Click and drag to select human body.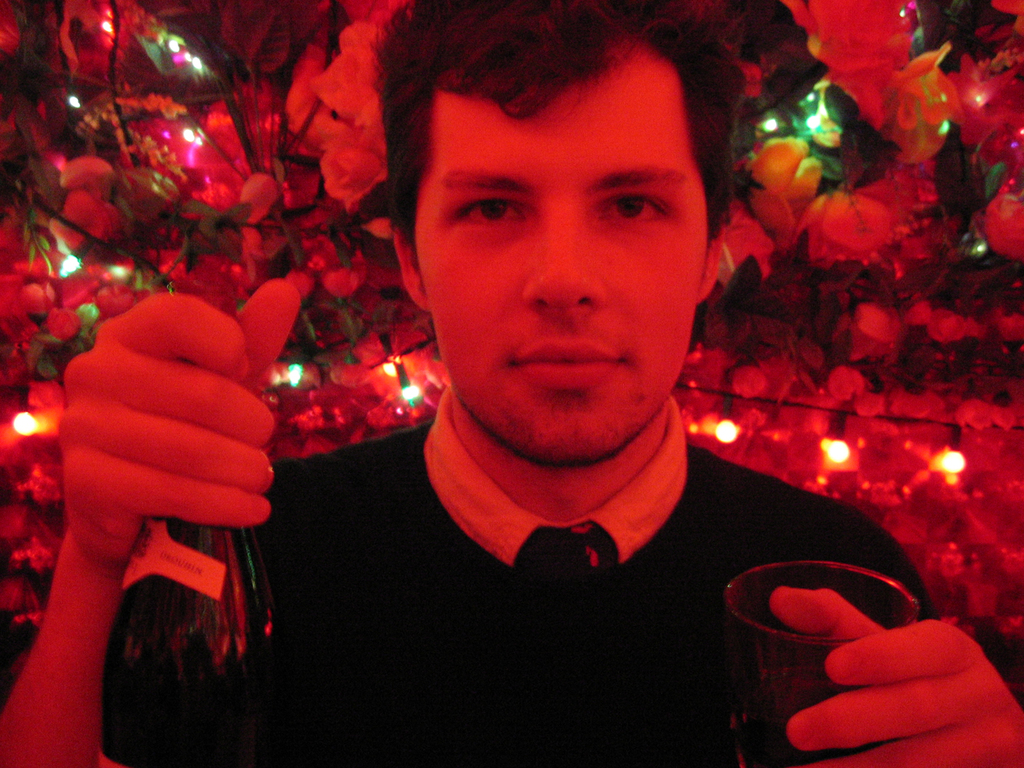
Selection: (0, 0, 1023, 767).
